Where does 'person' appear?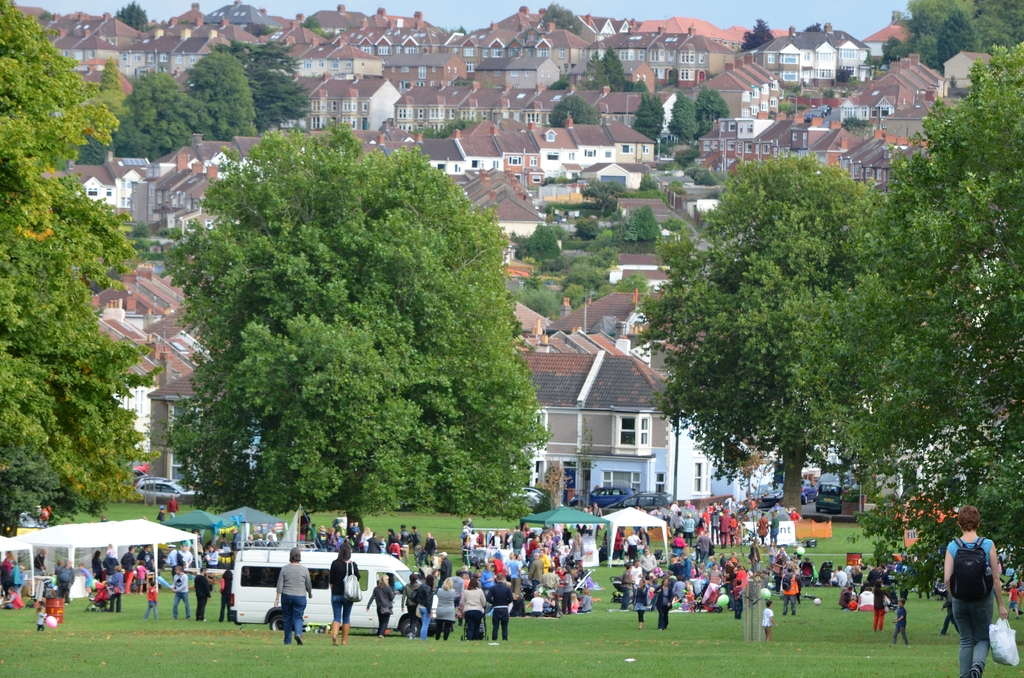
Appears at detection(266, 533, 277, 552).
